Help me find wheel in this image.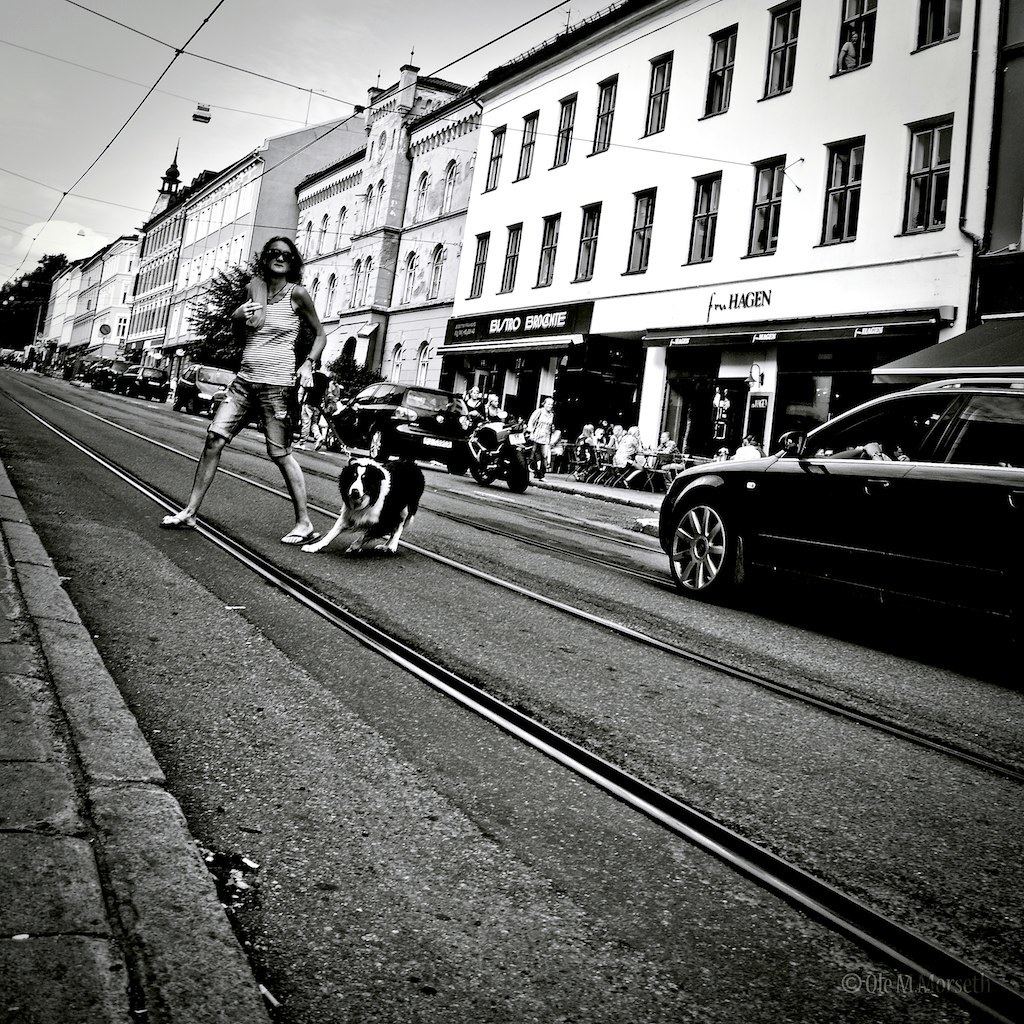
Found it: <bbox>360, 430, 382, 464</bbox>.
